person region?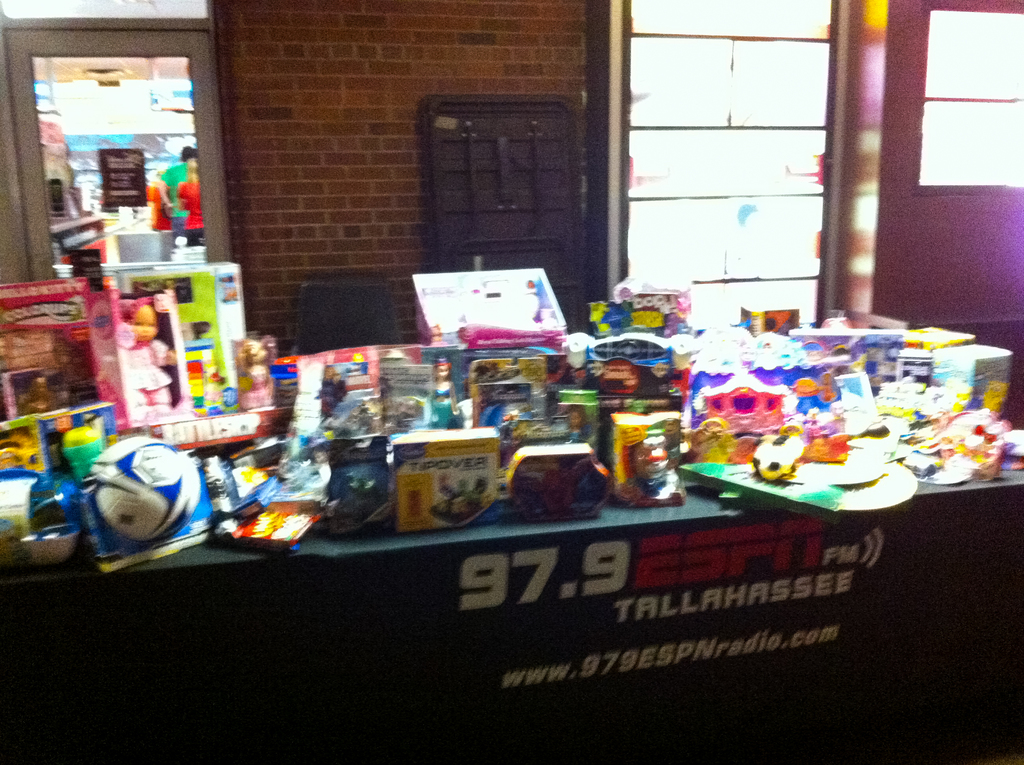
locate(233, 342, 273, 407)
